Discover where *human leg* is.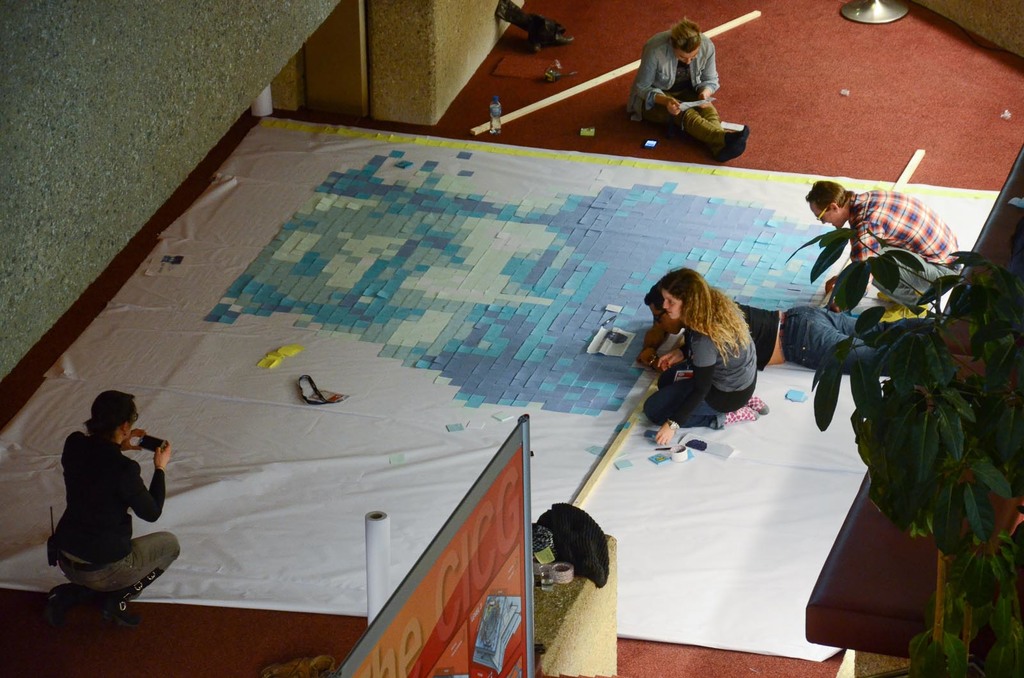
Discovered at Rect(652, 107, 746, 158).
